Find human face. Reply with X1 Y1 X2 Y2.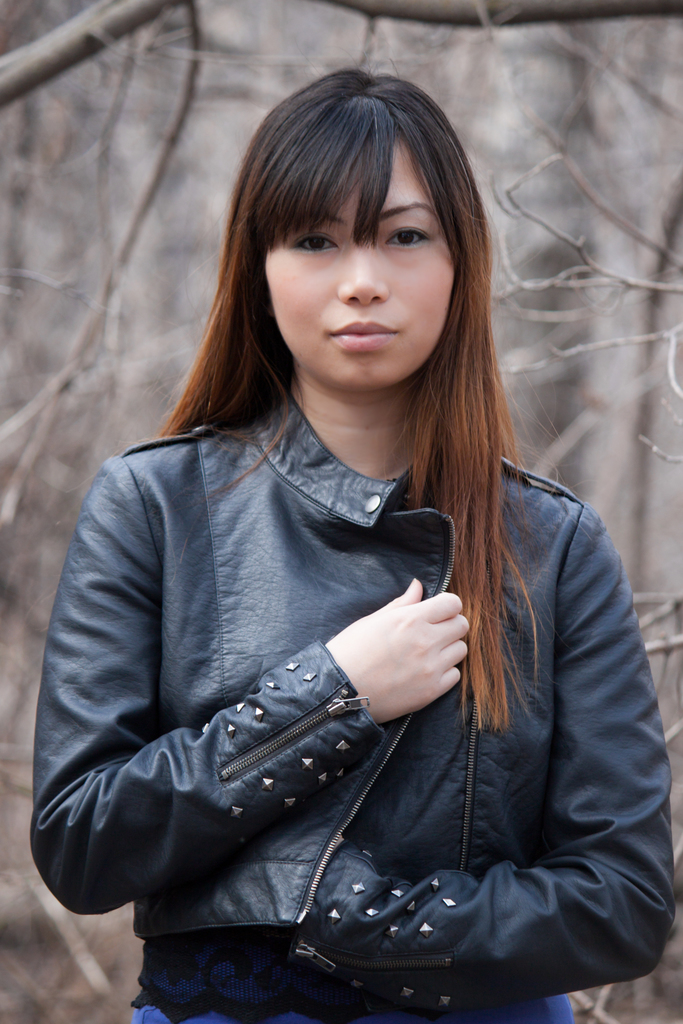
262 140 458 389.
